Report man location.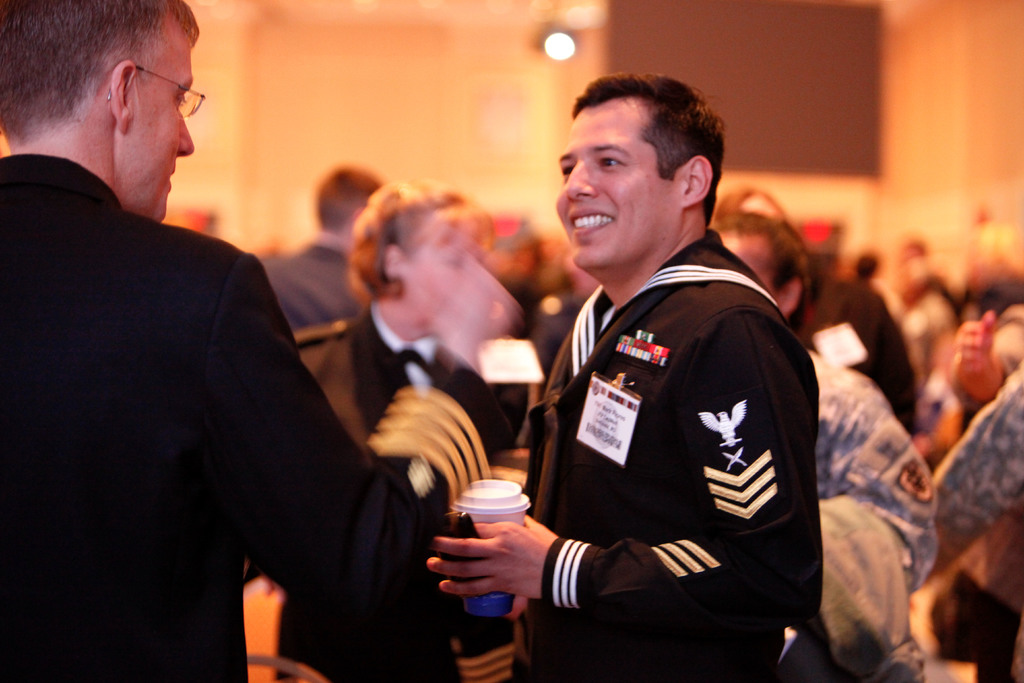
Report: 0 0 516 682.
